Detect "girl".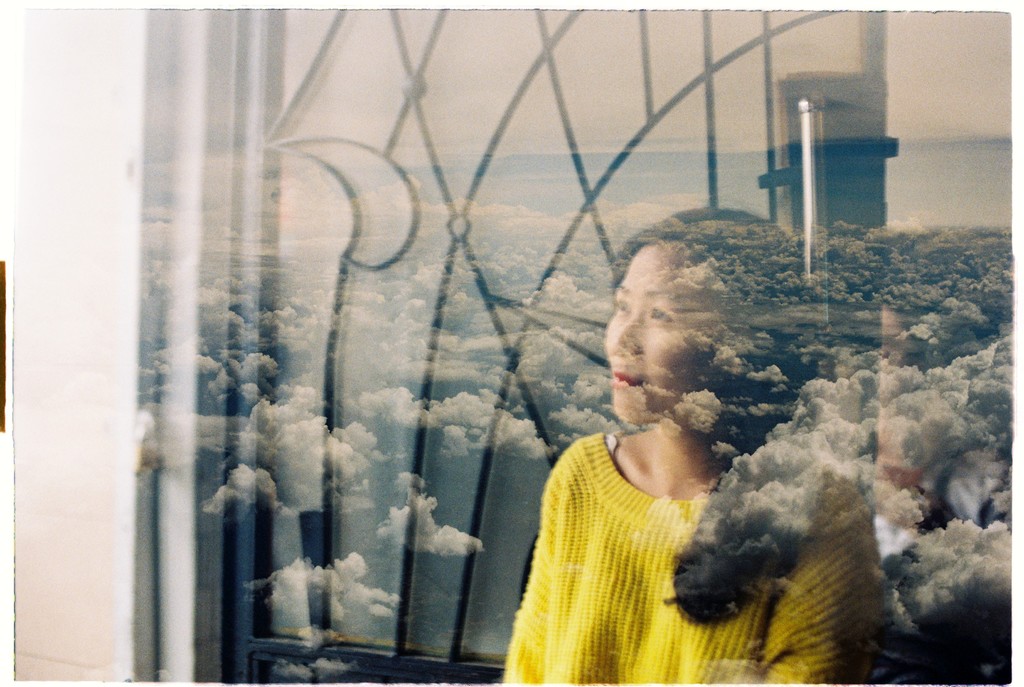
Detected at left=499, top=201, right=881, bottom=686.
